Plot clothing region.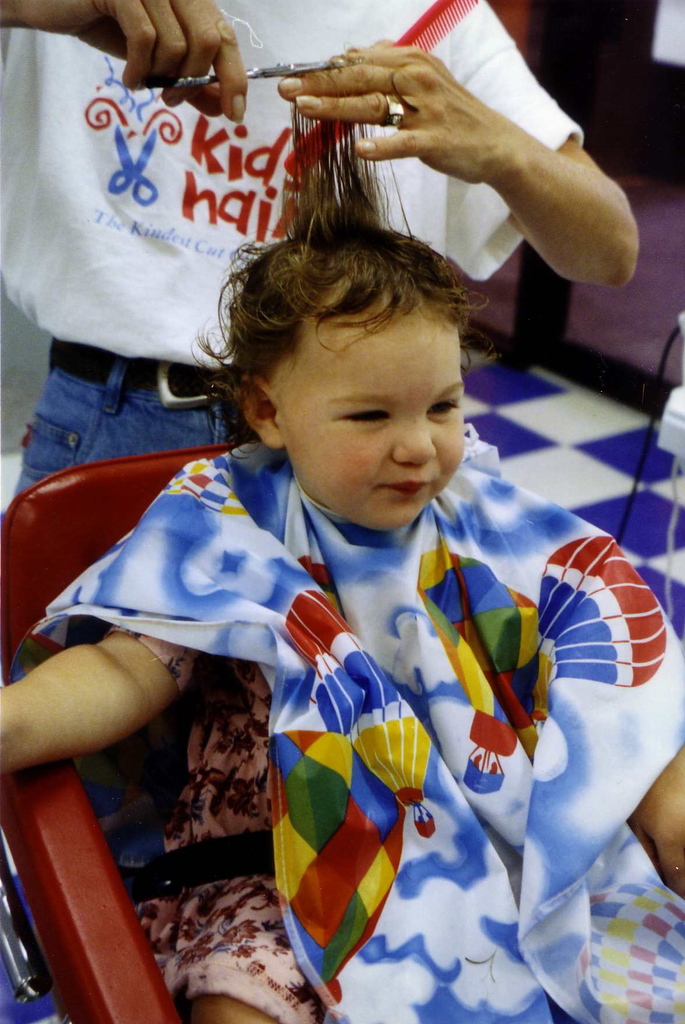
Plotted at region(0, 3, 590, 491).
